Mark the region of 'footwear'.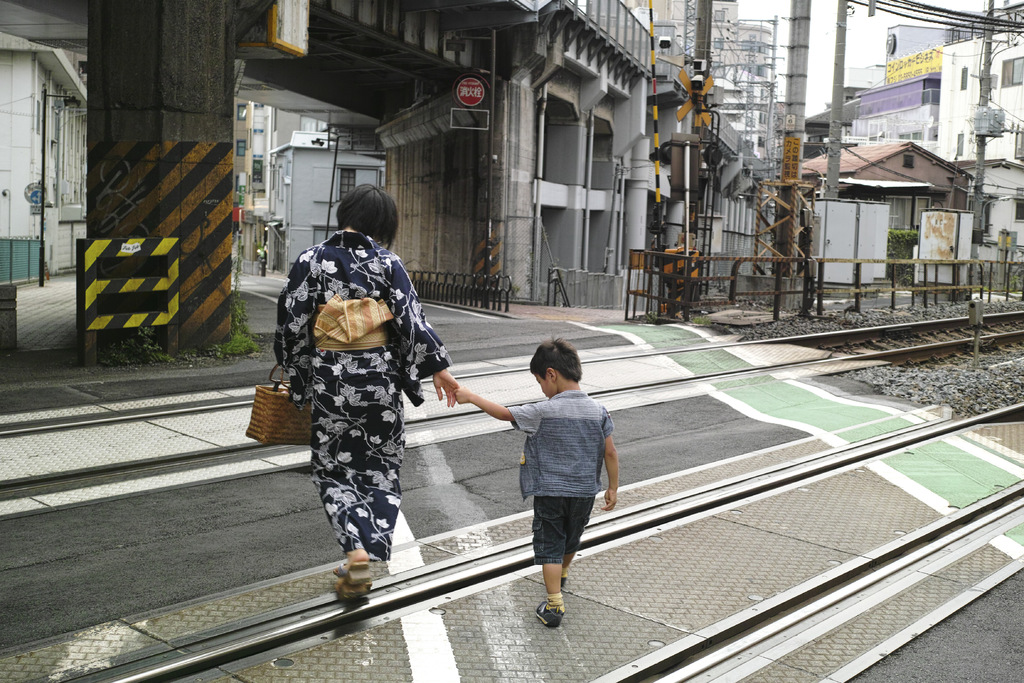
Region: left=333, top=580, right=374, bottom=599.
